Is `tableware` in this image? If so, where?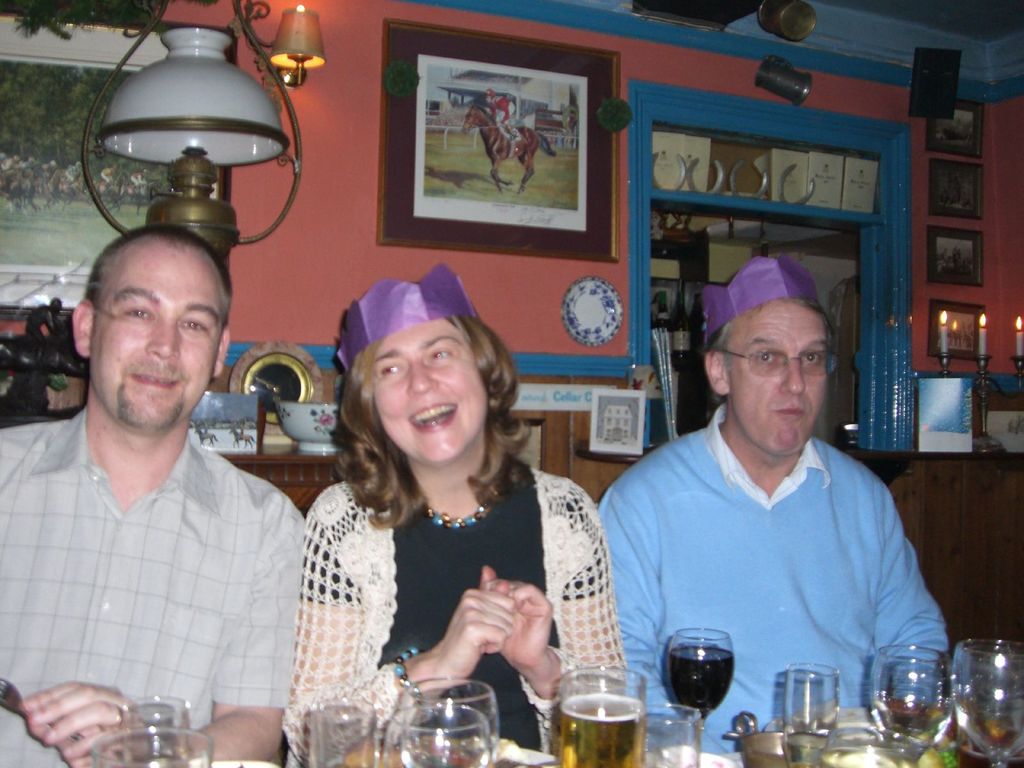
Yes, at detection(91, 728, 215, 767).
